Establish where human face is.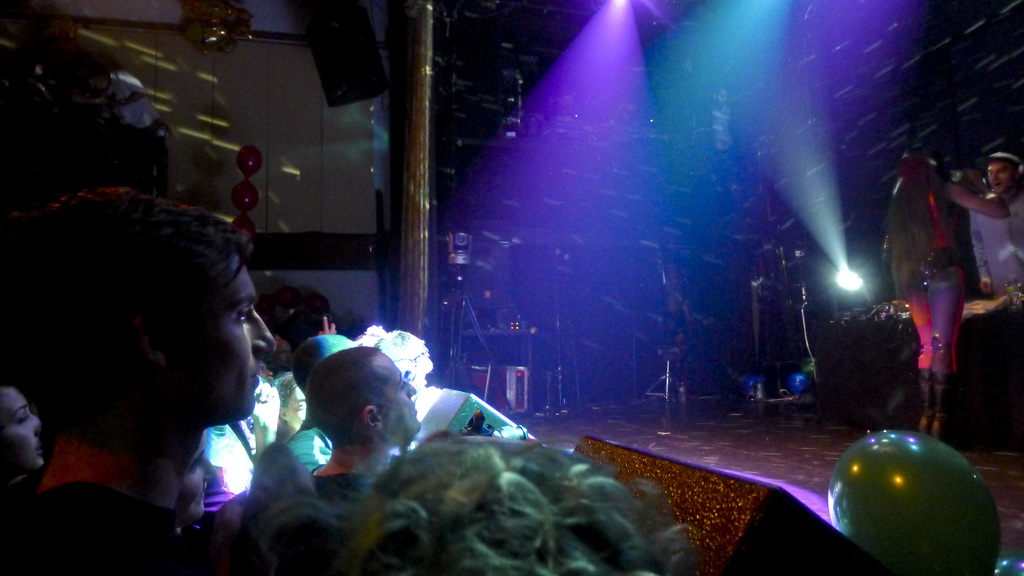
Established at bbox=(0, 387, 49, 471).
